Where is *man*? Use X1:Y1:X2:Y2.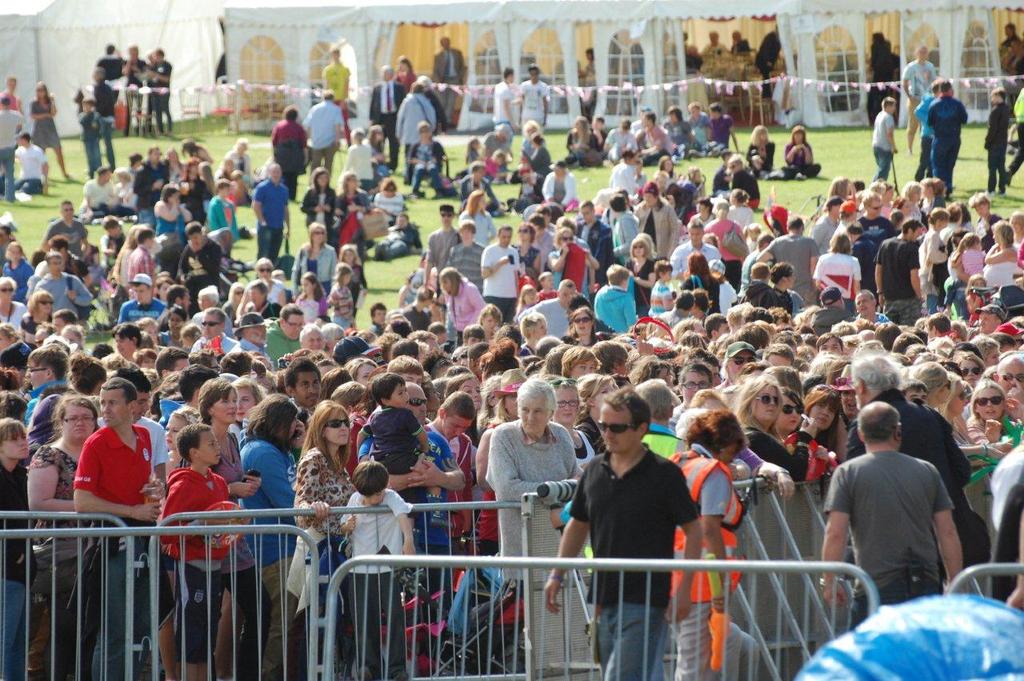
394:82:438:176.
